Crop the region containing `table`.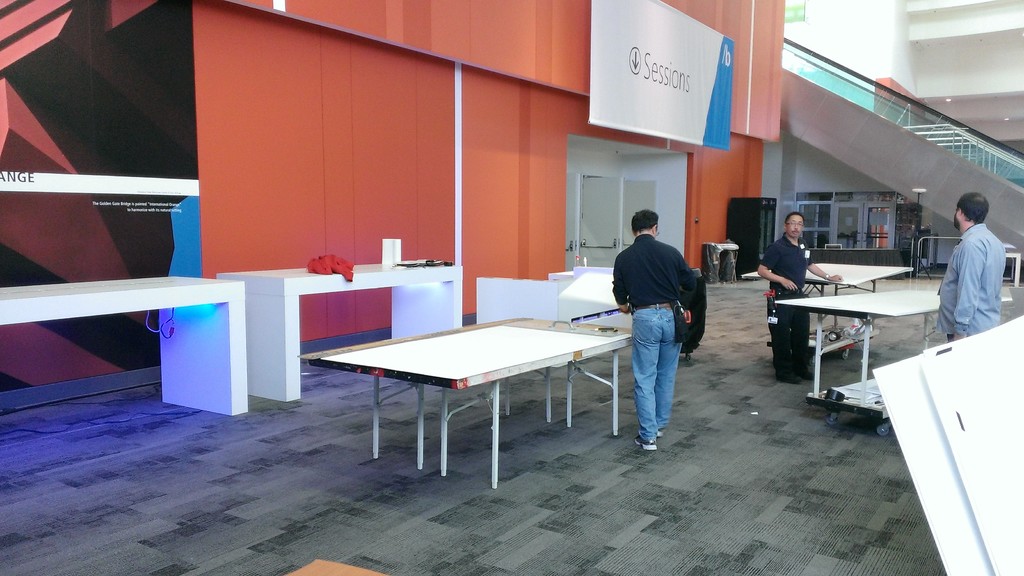
Crop region: bbox=[0, 273, 255, 418].
